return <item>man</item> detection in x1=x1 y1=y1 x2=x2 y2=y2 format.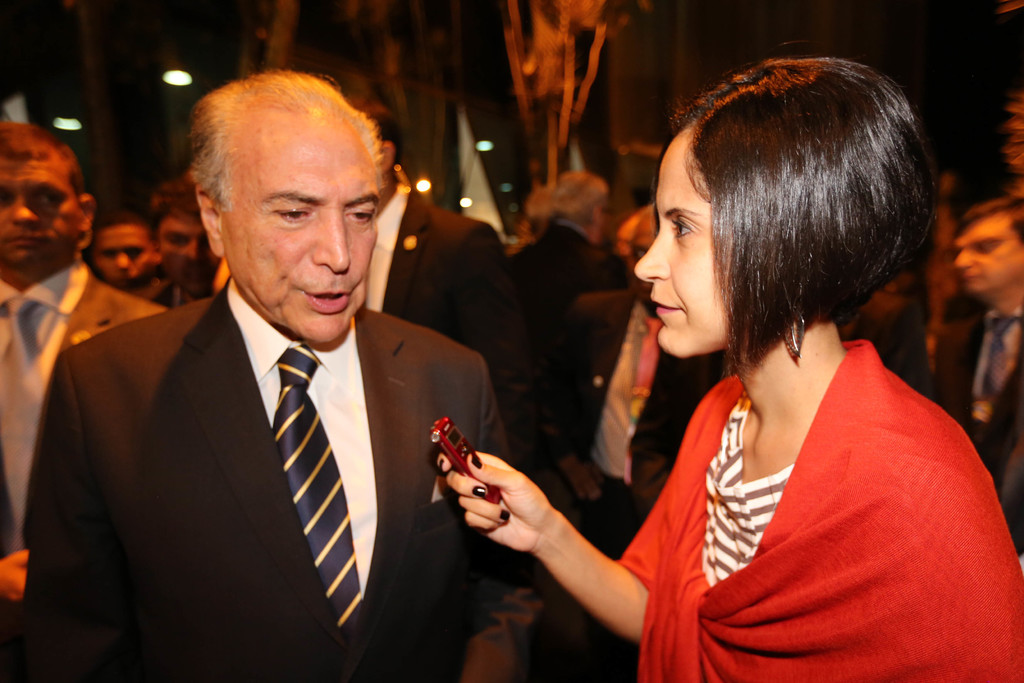
x1=317 y1=108 x2=538 y2=543.
